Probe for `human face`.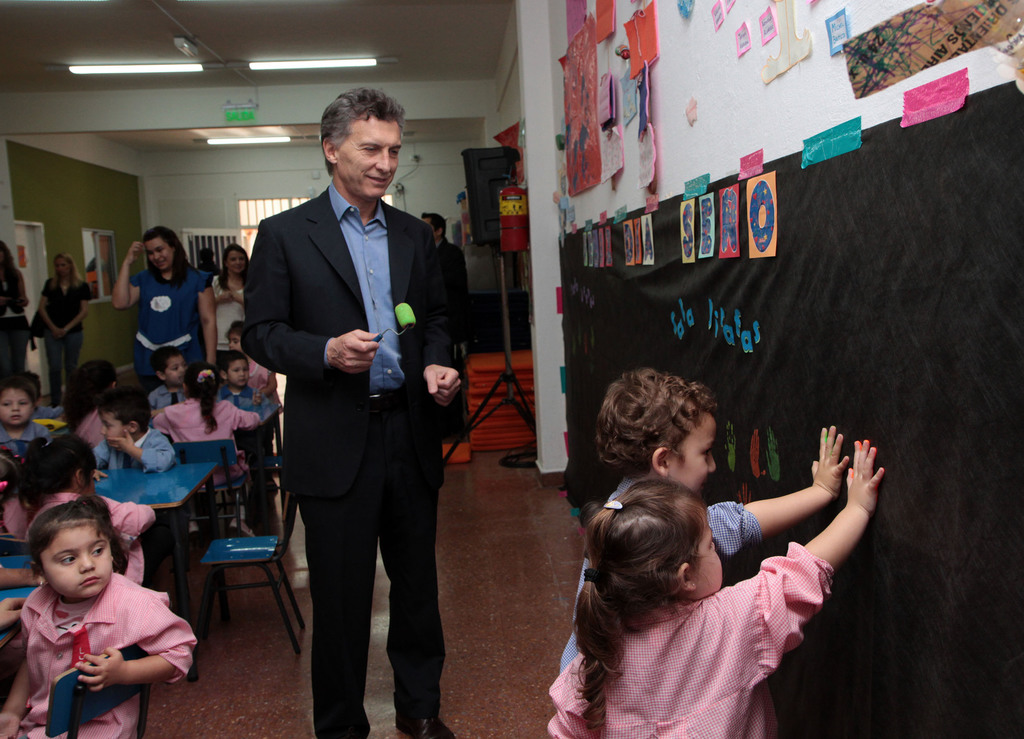
Probe result: (690, 516, 721, 595).
